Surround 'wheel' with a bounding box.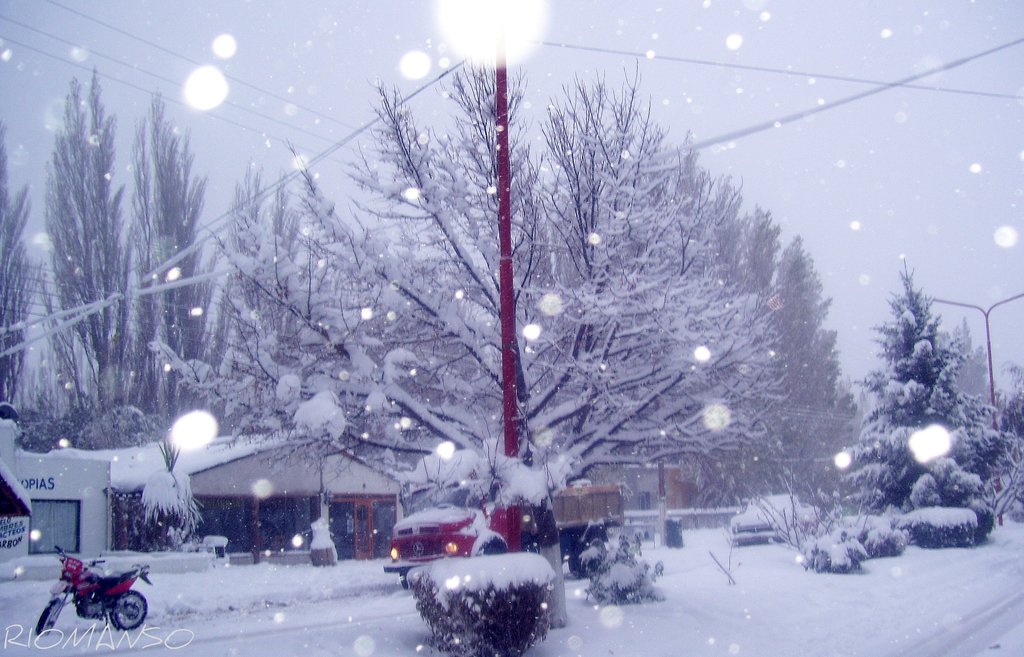
bbox(32, 595, 63, 637).
